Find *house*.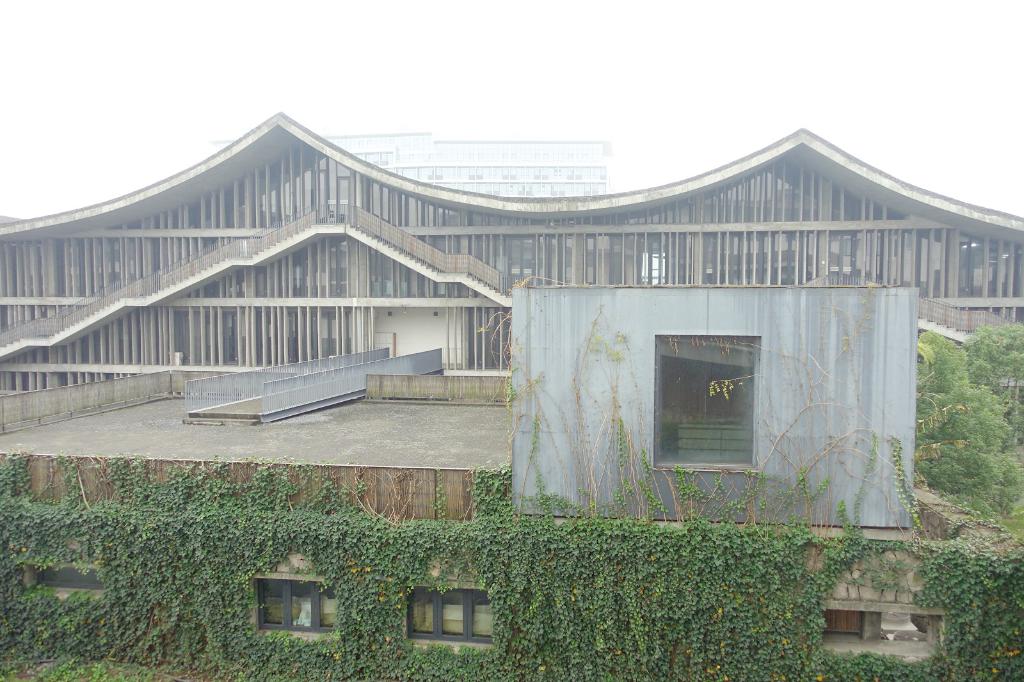
[x1=0, y1=273, x2=1023, y2=681].
